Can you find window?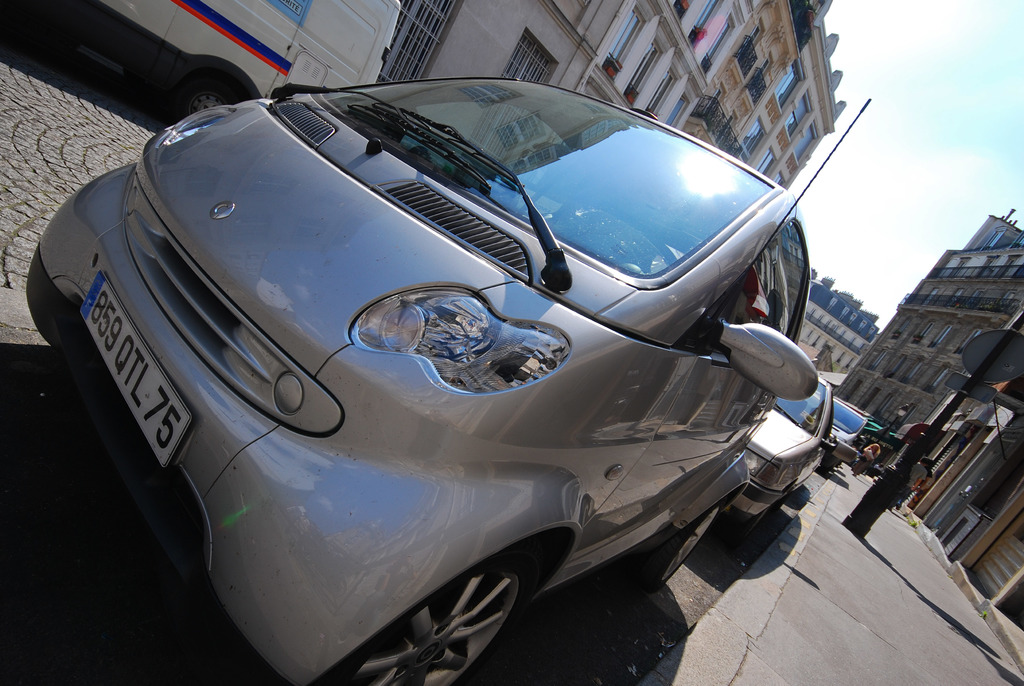
Yes, bounding box: 670:87:686:124.
